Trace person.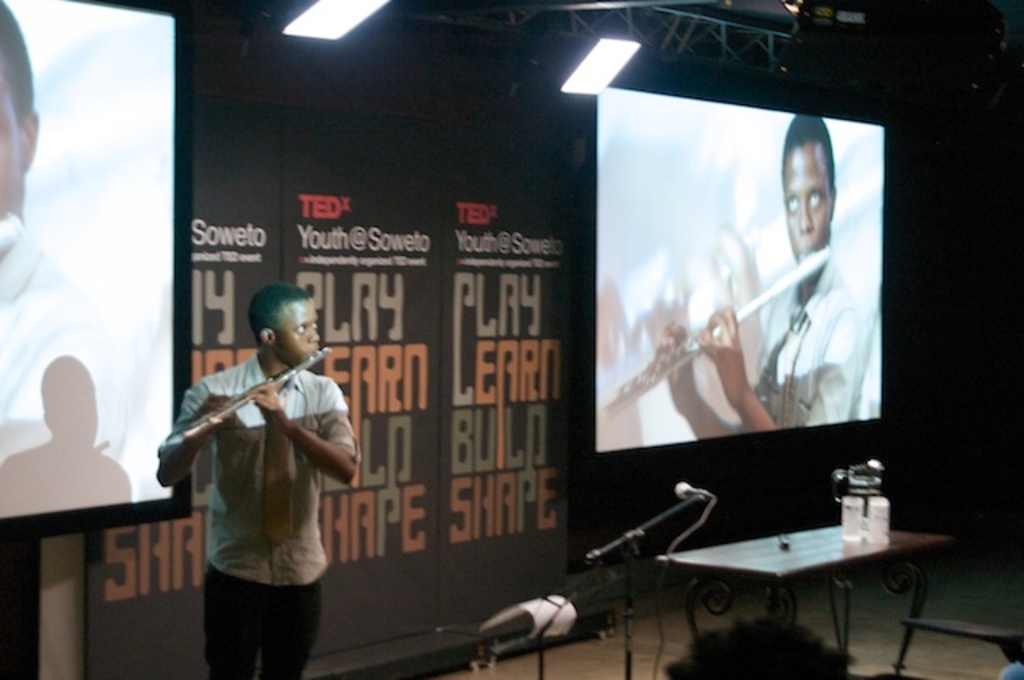
Traced to BBox(155, 282, 365, 677).
